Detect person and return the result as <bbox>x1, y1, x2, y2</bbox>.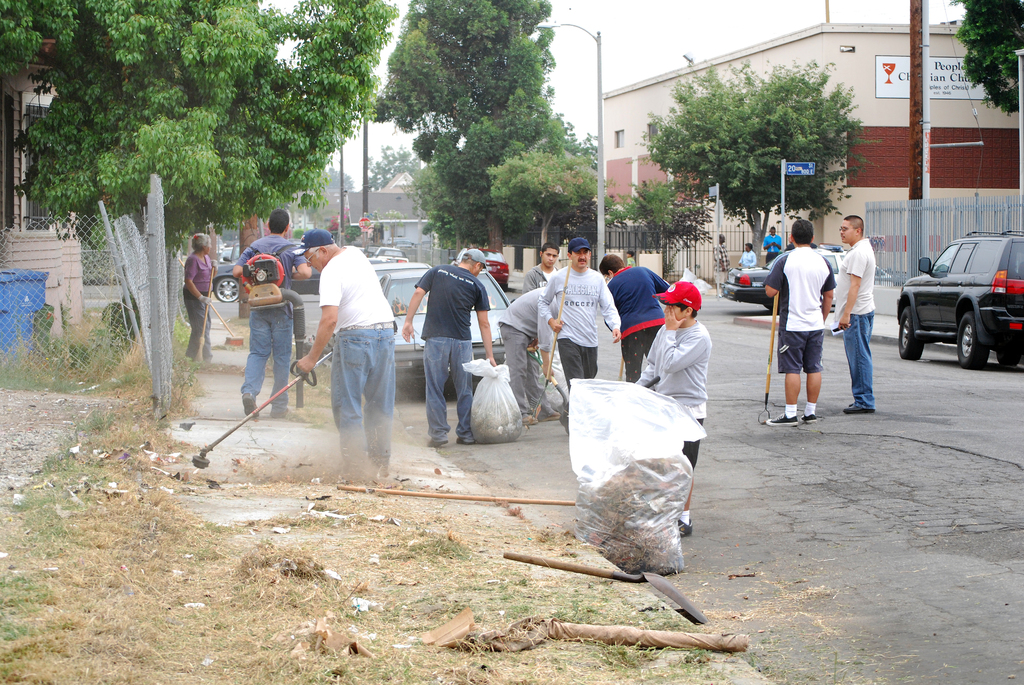
<bbox>237, 198, 304, 420</bbox>.
